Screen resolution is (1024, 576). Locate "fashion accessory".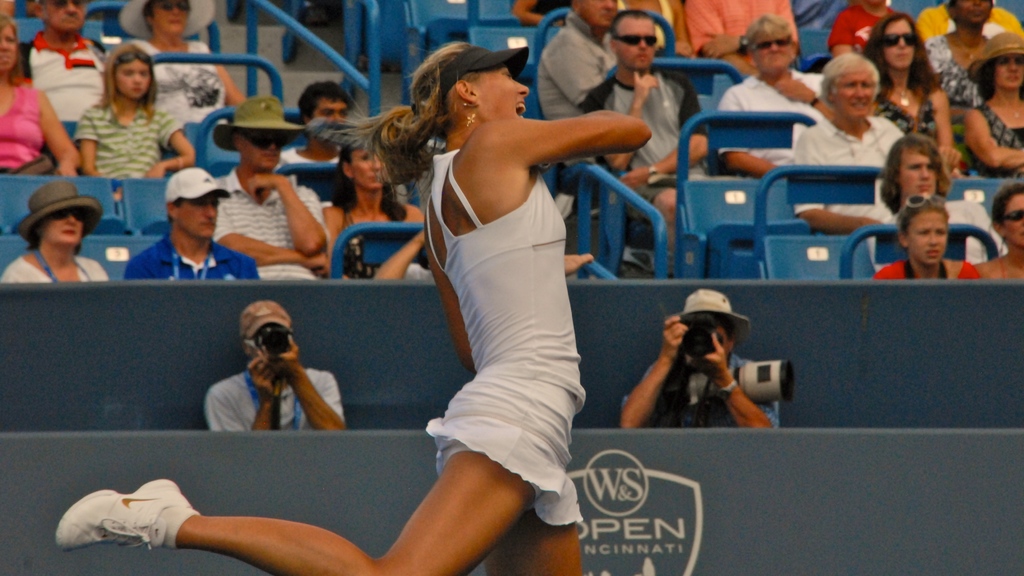
bbox=[55, 0, 80, 6].
